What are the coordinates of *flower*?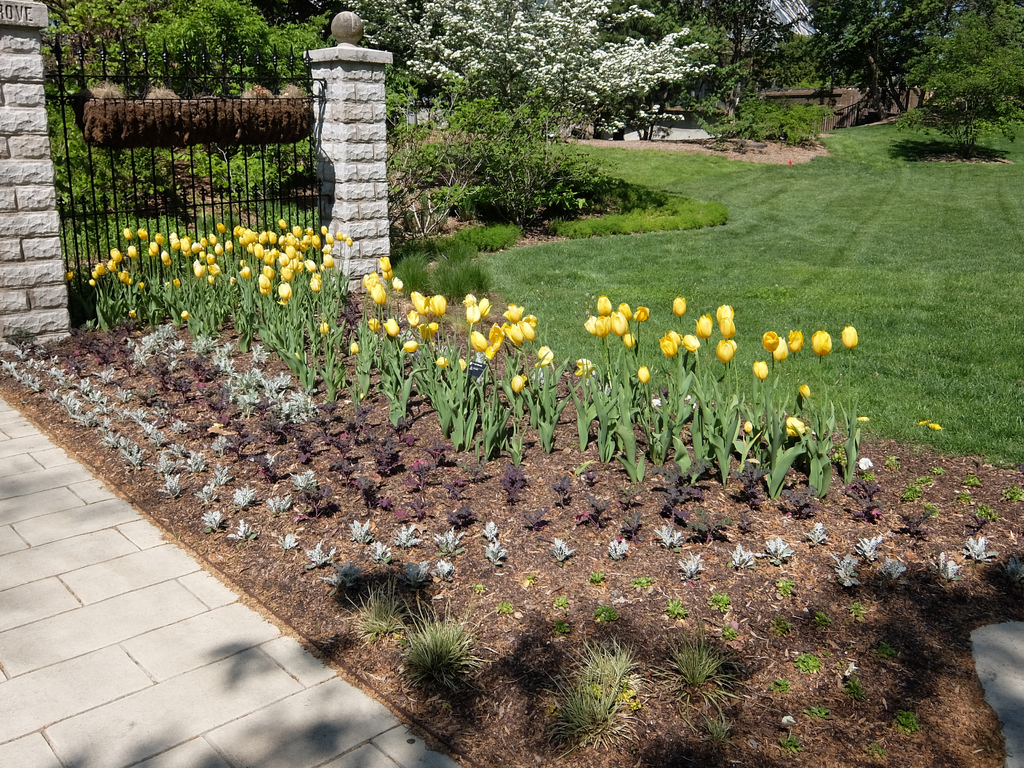
left=618, top=301, right=630, bottom=323.
